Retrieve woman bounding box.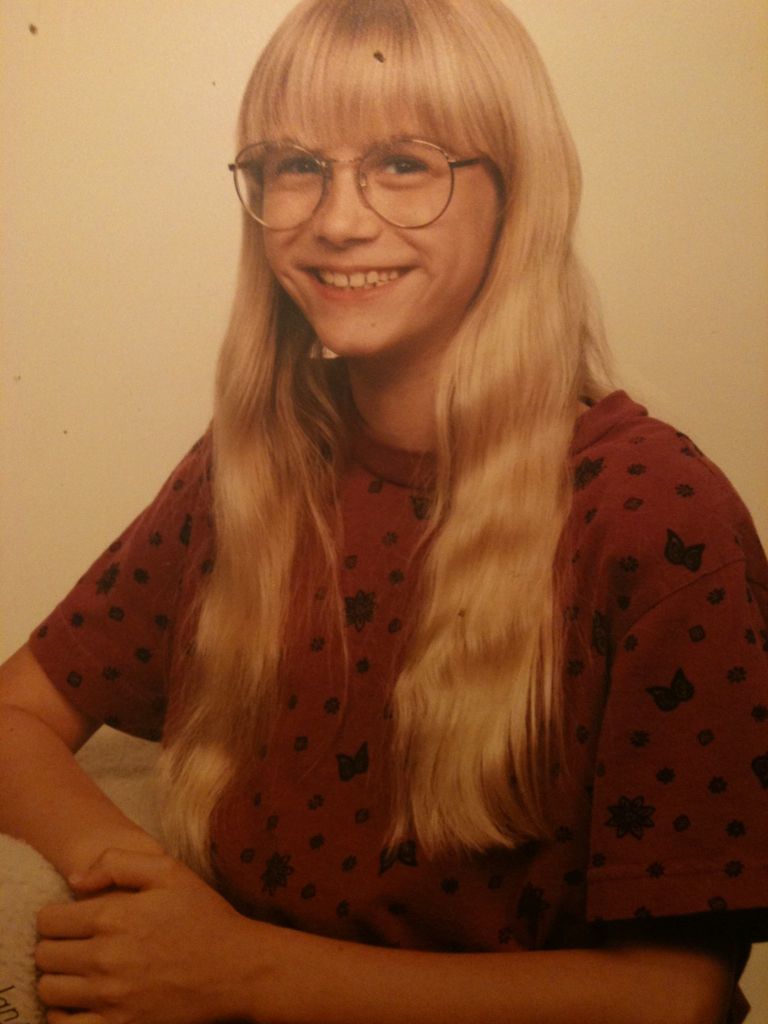
Bounding box: [27,11,712,971].
